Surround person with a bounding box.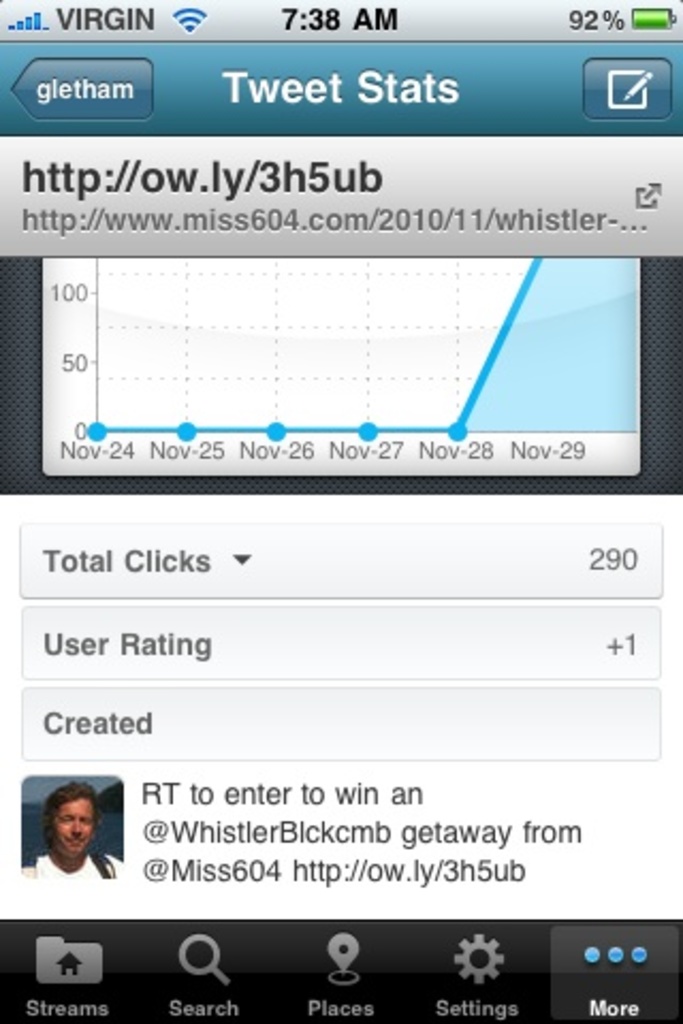
[x1=21, y1=785, x2=117, y2=907].
